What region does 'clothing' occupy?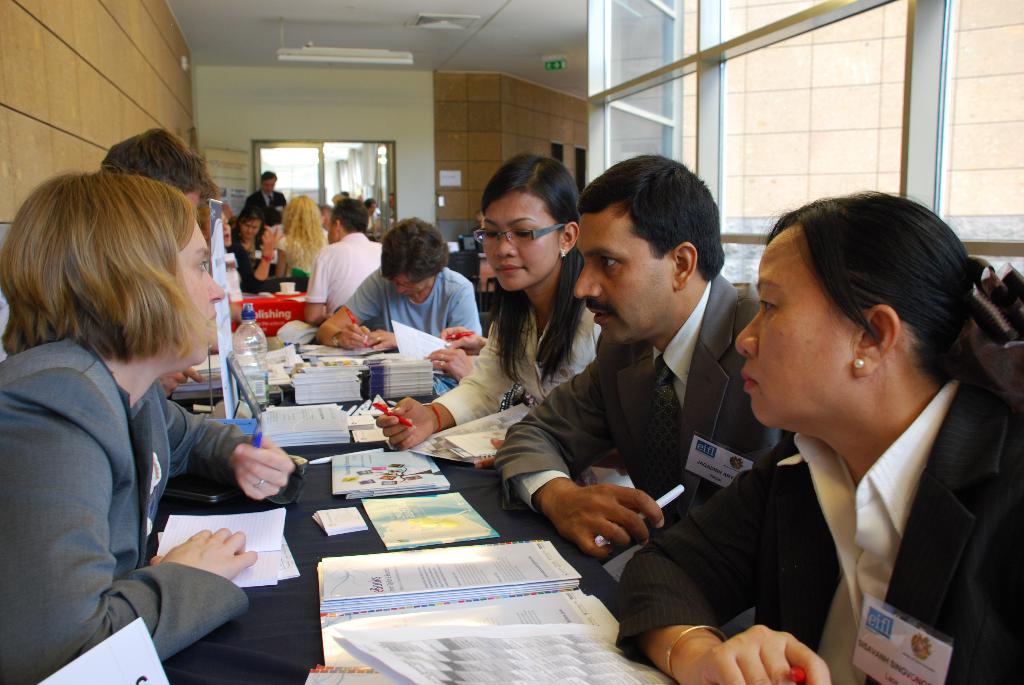
l=490, t=273, r=799, b=574.
